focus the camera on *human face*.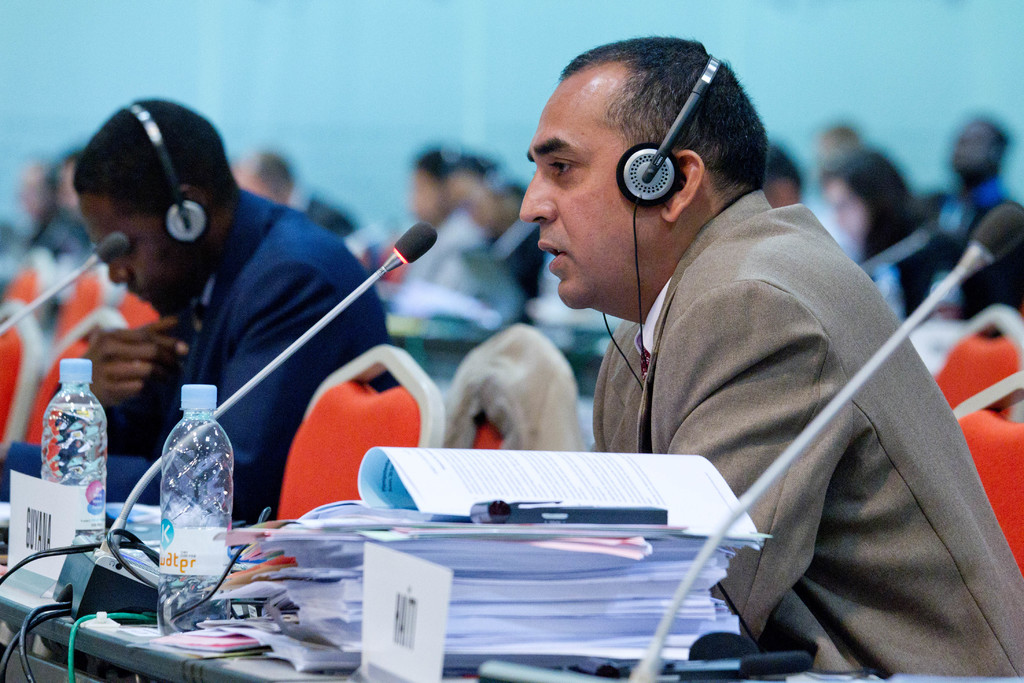
Focus region: [415,173,445,217].
